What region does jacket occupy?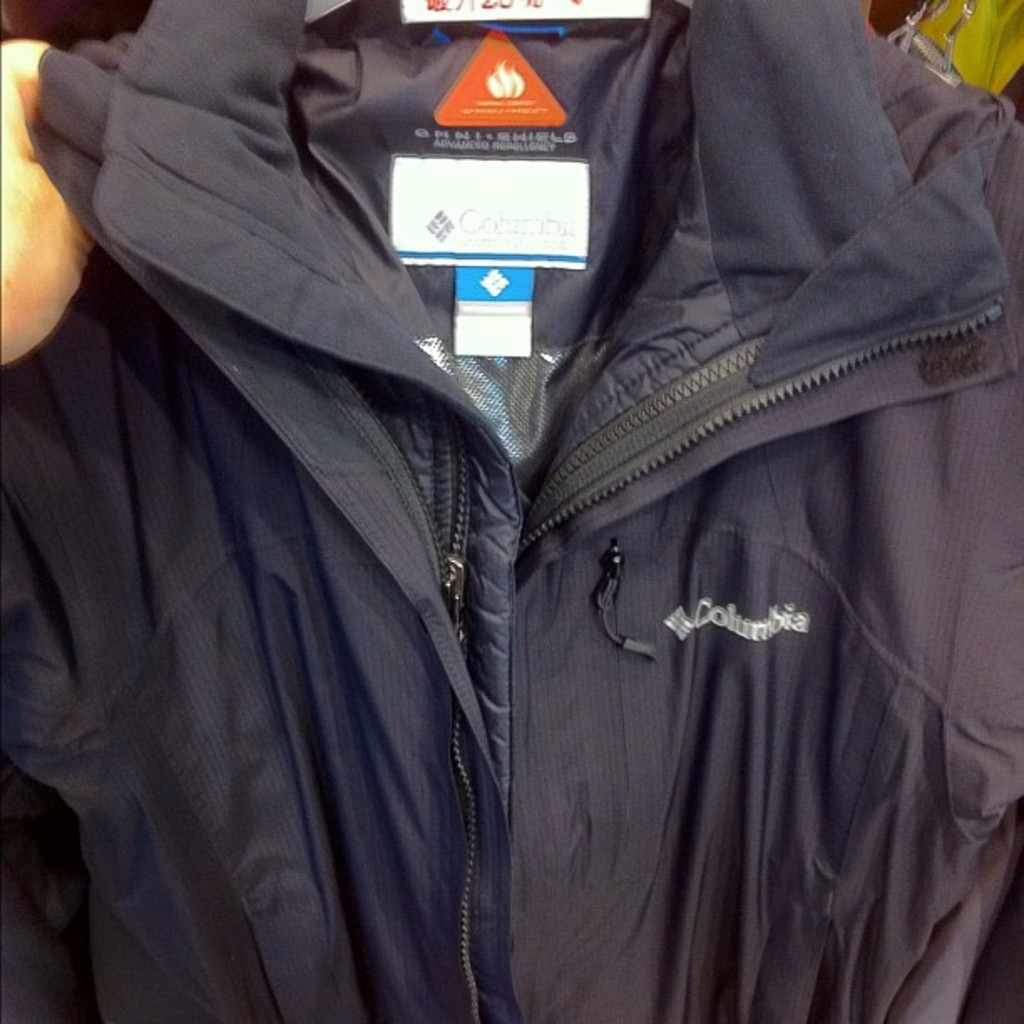
detection(0, 0, 1022, 1022).
